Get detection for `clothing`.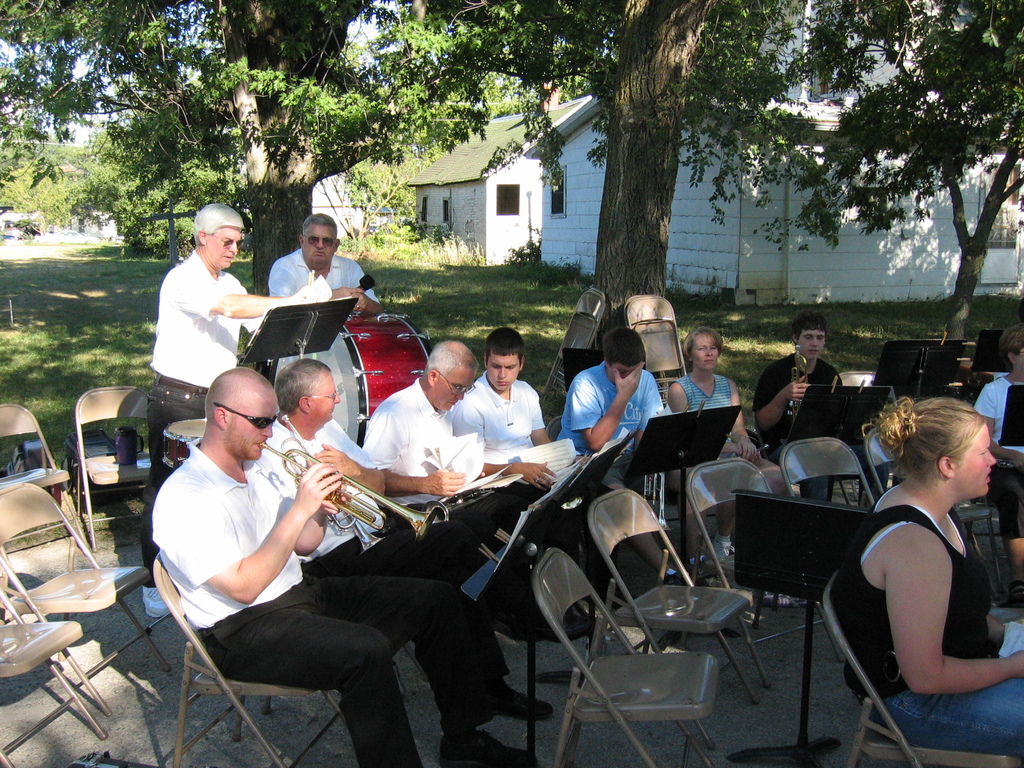
Detection: <region>268, 253, 379, 315</region>.
